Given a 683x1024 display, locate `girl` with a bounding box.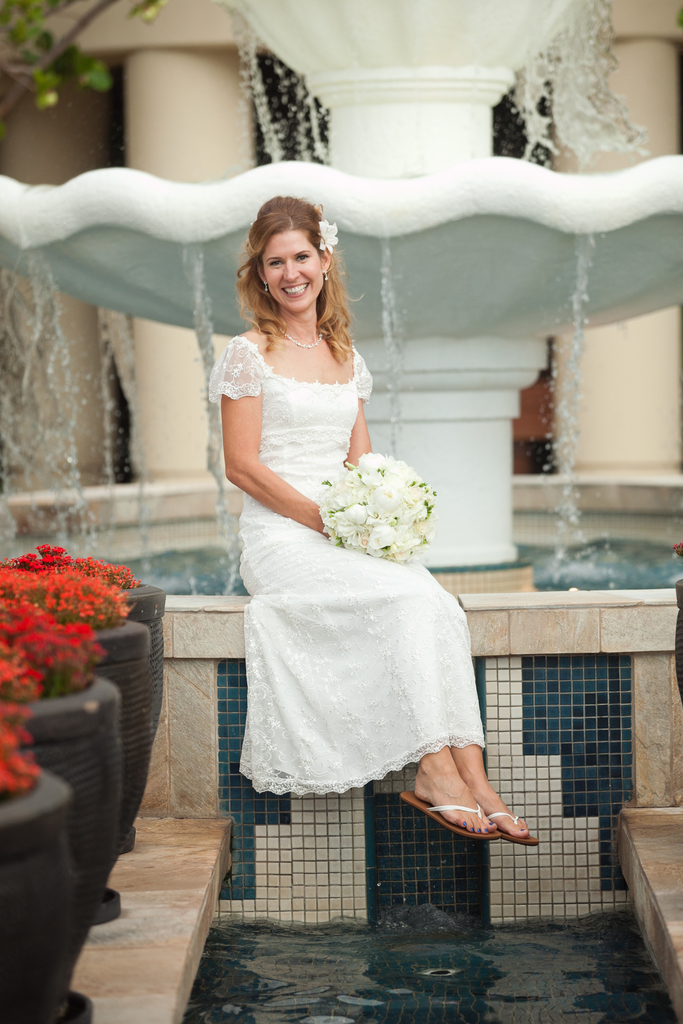
Located: detection(199, 184, 541, 847).
